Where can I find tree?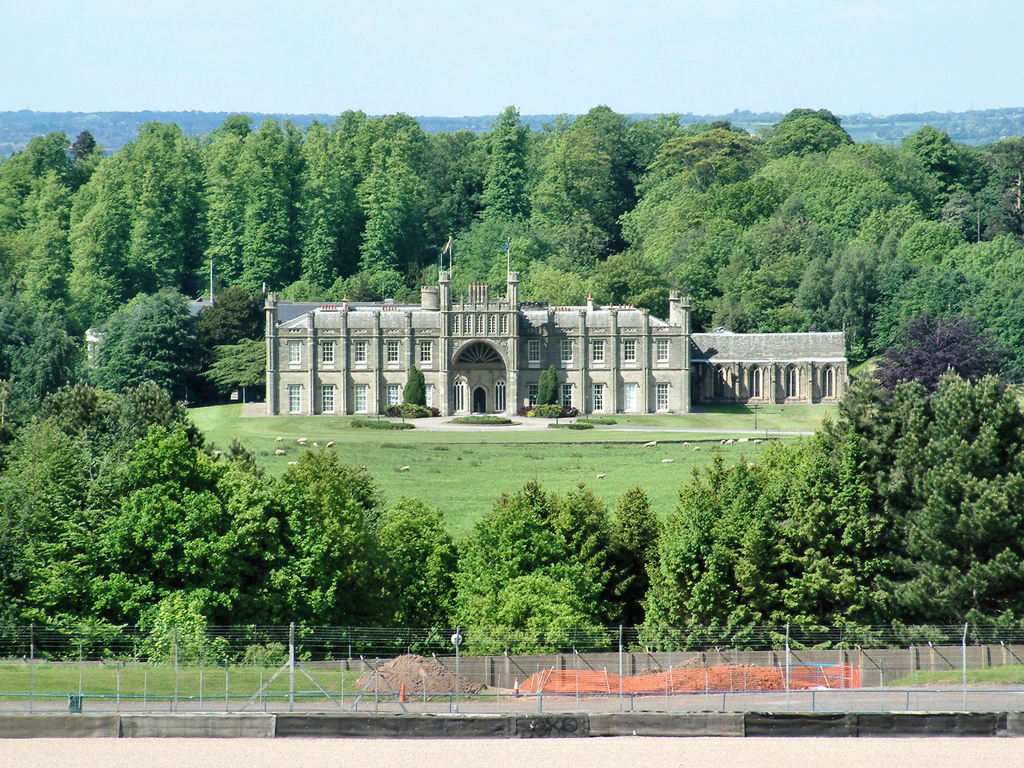
You can find it at l=467, t=104, r=566, b=304.
